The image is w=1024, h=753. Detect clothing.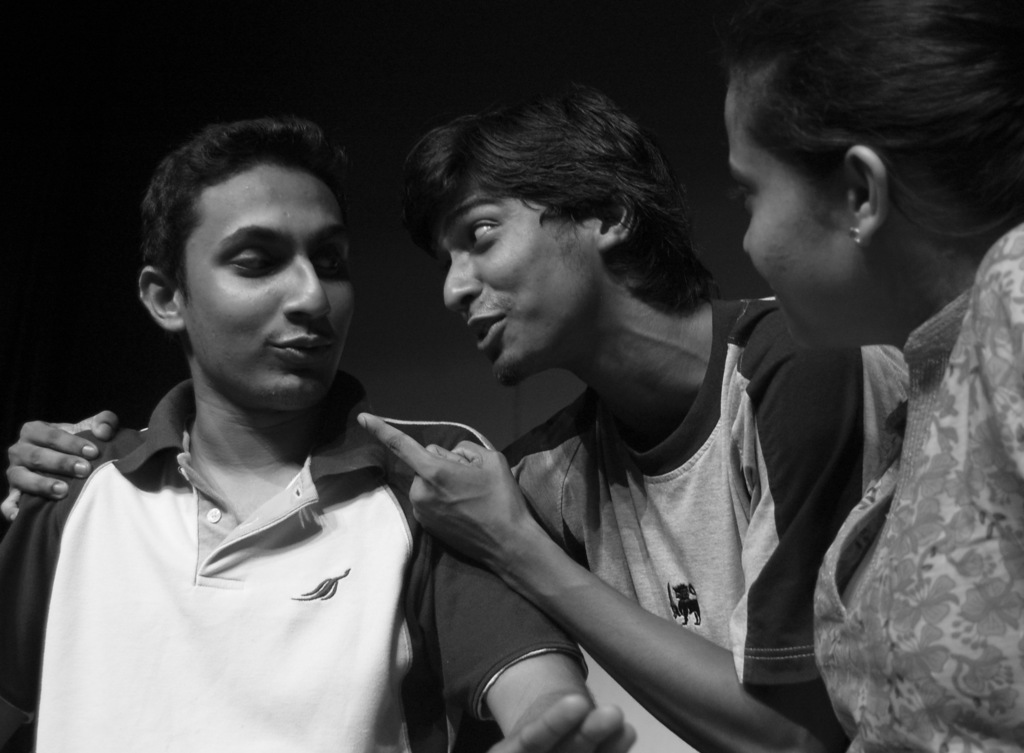
Detection: box=[810, 198, 1023, 752].
